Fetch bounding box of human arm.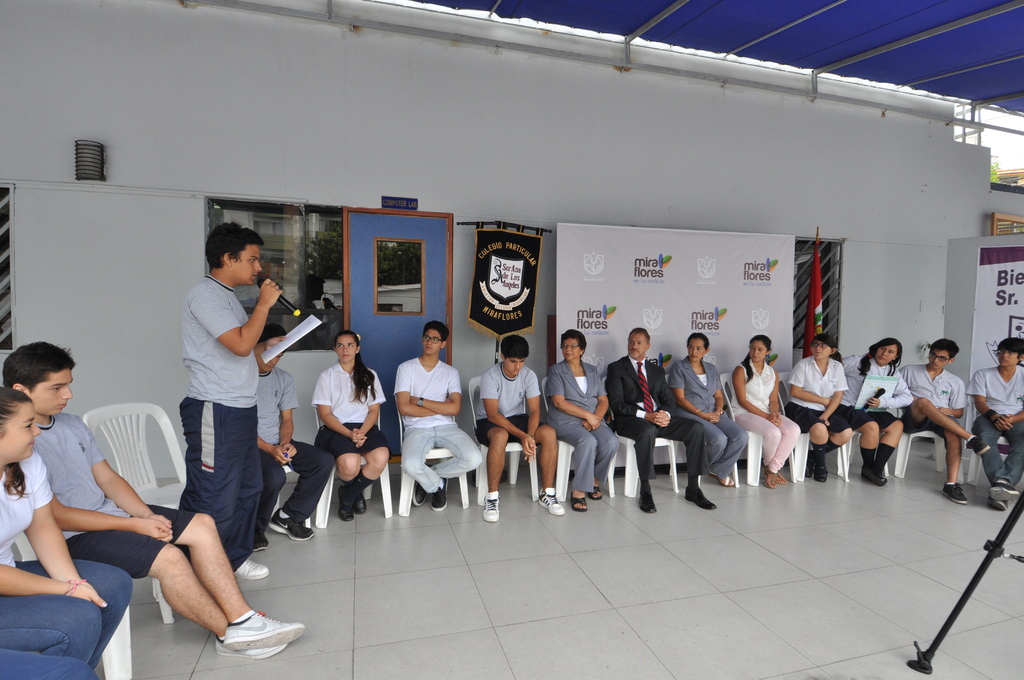
Bbox: 608, 357, 667, 424.
